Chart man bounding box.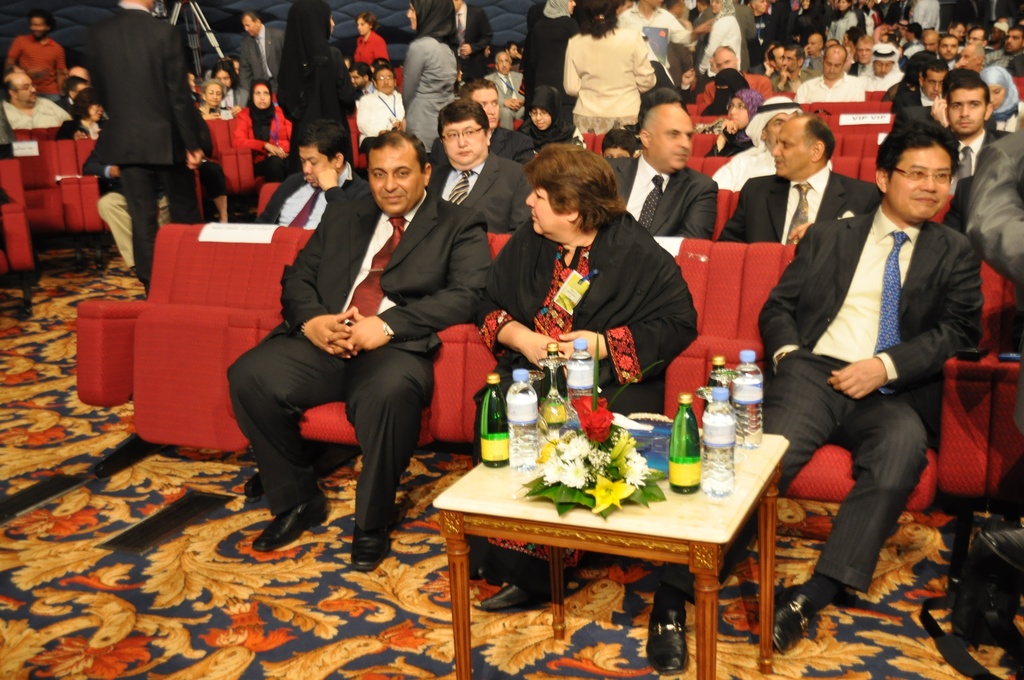
Charted: left=602, top=102, right=716, bottom=241.
